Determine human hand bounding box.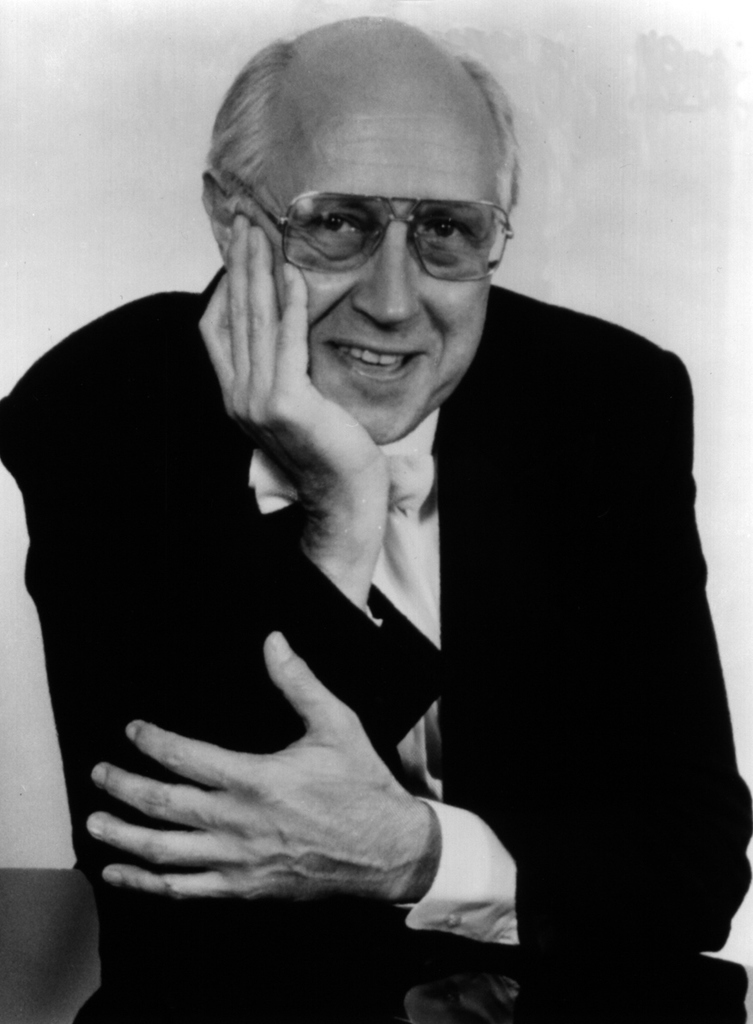
Determined: box(198, 214, 388, 521).
